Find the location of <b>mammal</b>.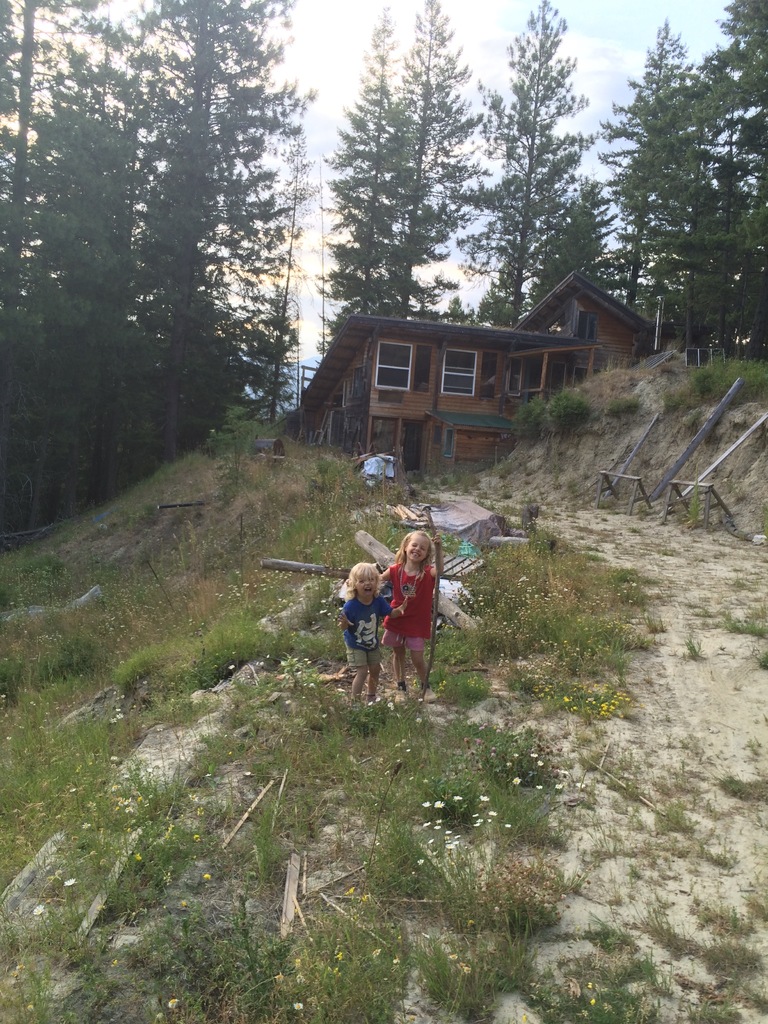
Location: rect(337, 559, 407, 705).
